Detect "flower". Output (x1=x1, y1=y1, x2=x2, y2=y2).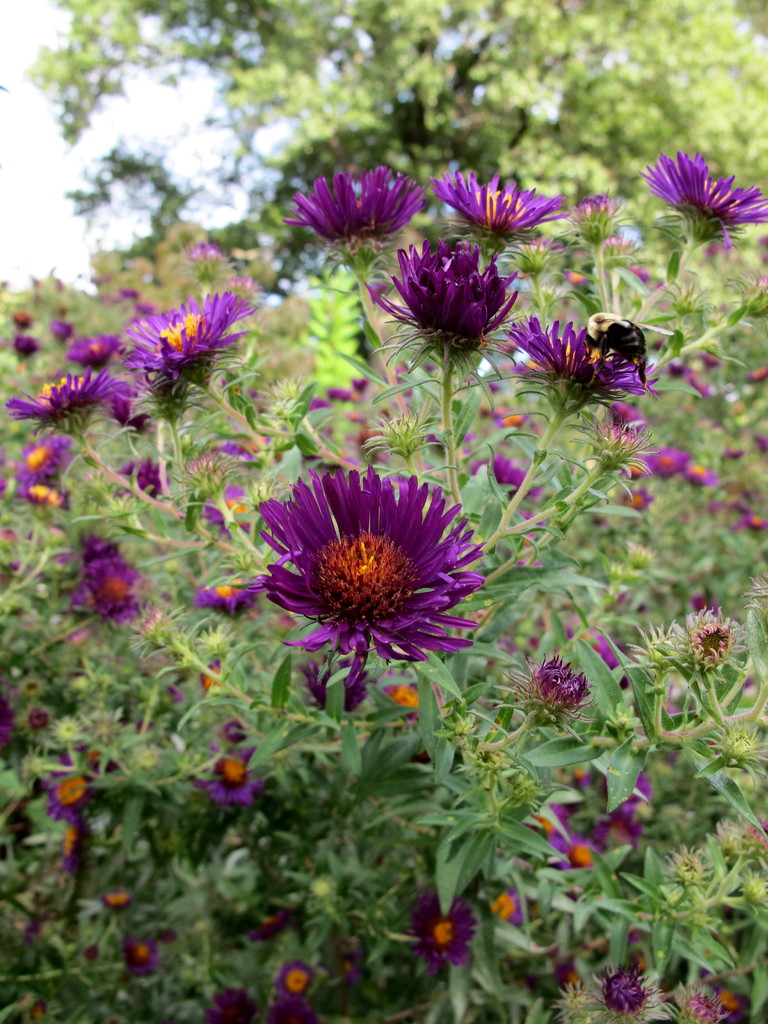
(x1=81, y1=525, x2=120, y2=557).
